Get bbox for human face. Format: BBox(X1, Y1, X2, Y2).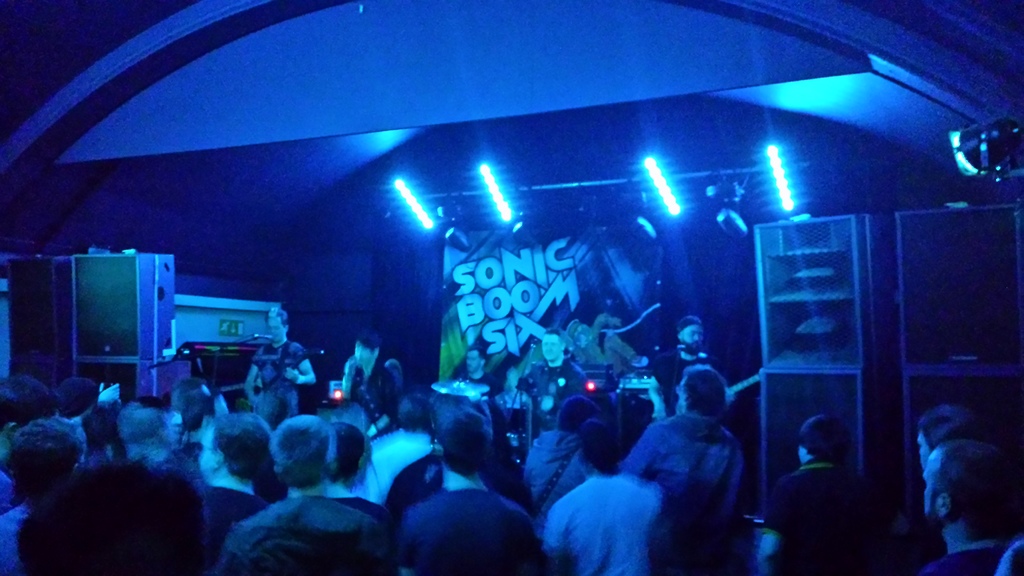
BBox(797, 445, 806, 462).
